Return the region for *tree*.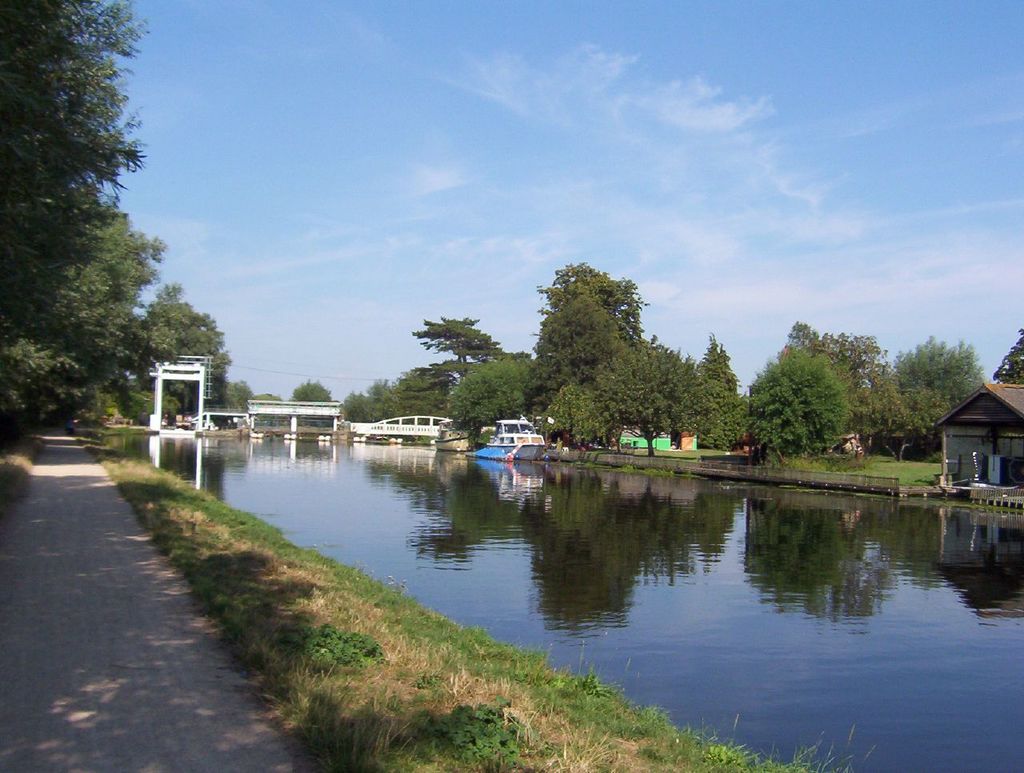
(874,330,996,451).
